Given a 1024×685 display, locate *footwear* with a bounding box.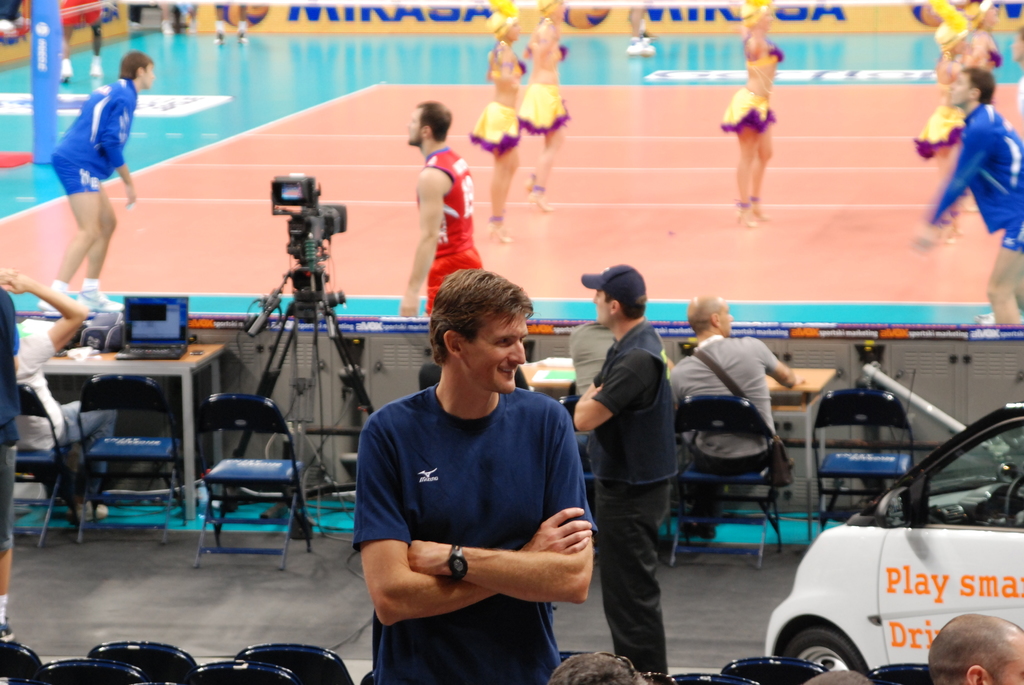
Located: (75, 498, 112, 522).
